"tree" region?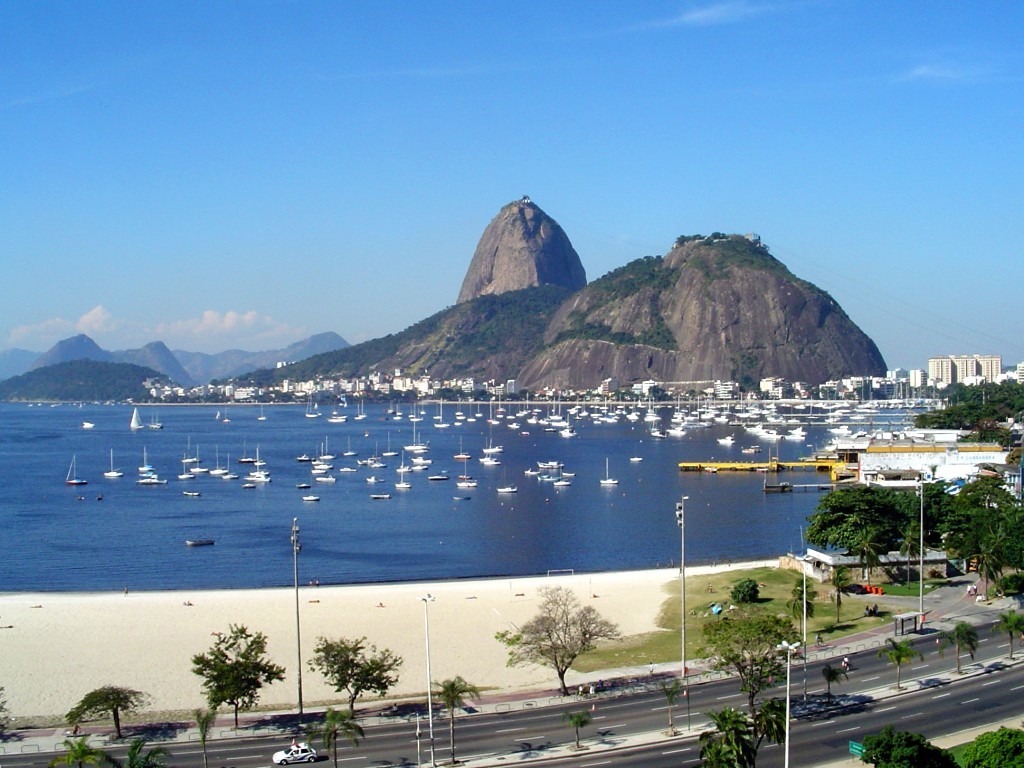
l=52, t=741, r=92, b=767
